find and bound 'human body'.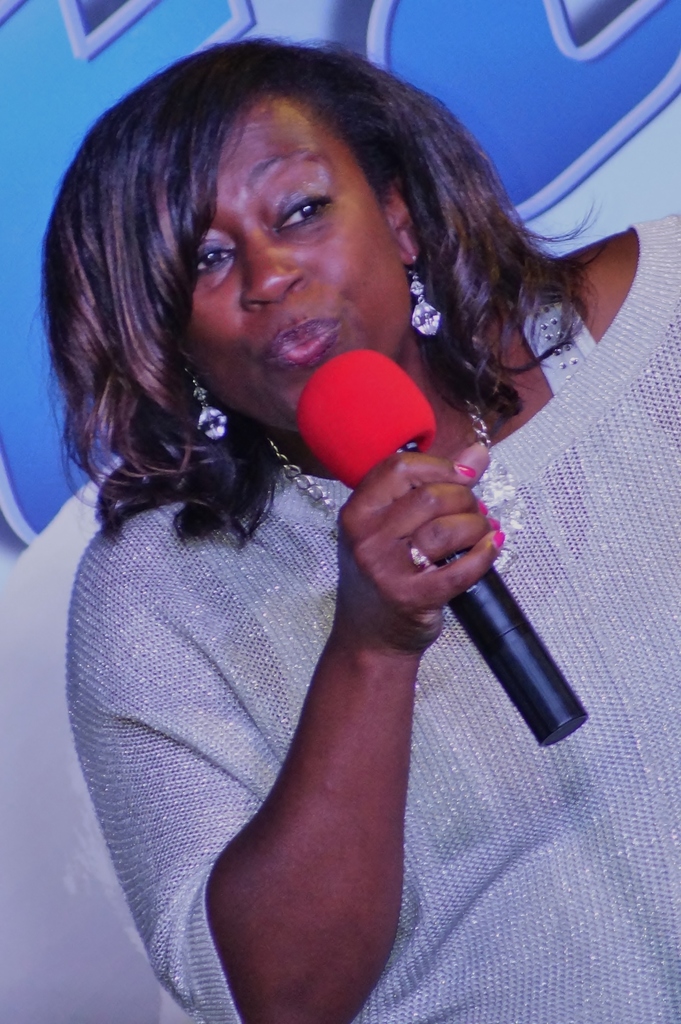
Bound: pyautogui.locateOnScreen(0, 112, 558, 1011).
